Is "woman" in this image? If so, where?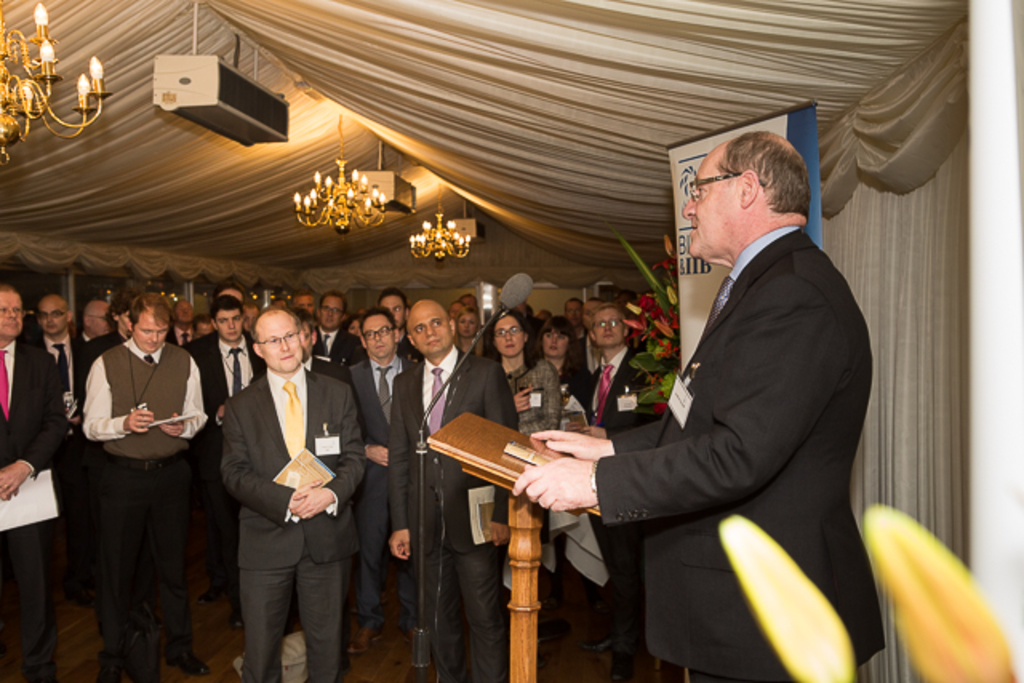
Yes, at select_region(490, 306, 557, 440).
